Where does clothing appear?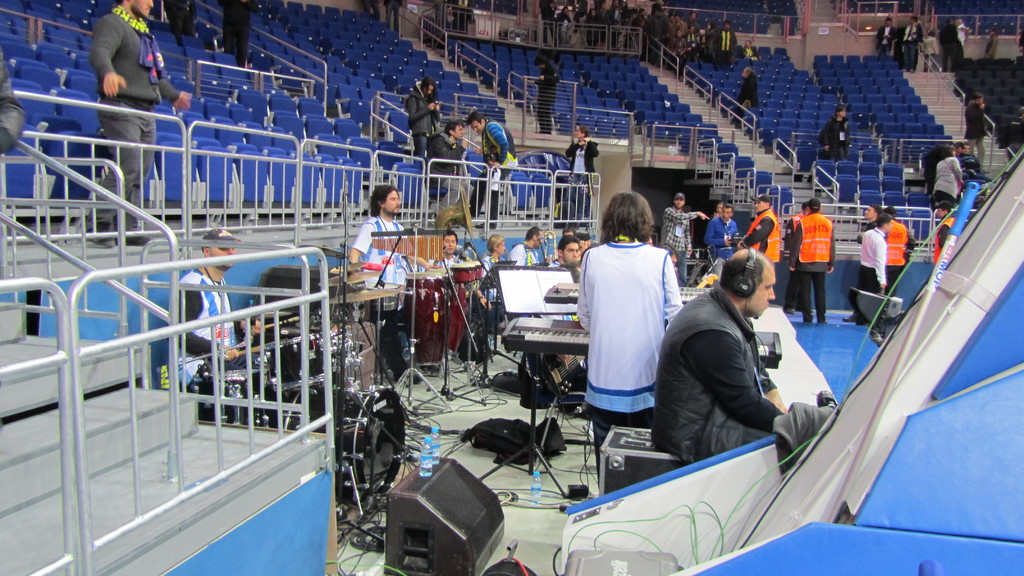
Appears at Rect(705, 211, 746, 266).
